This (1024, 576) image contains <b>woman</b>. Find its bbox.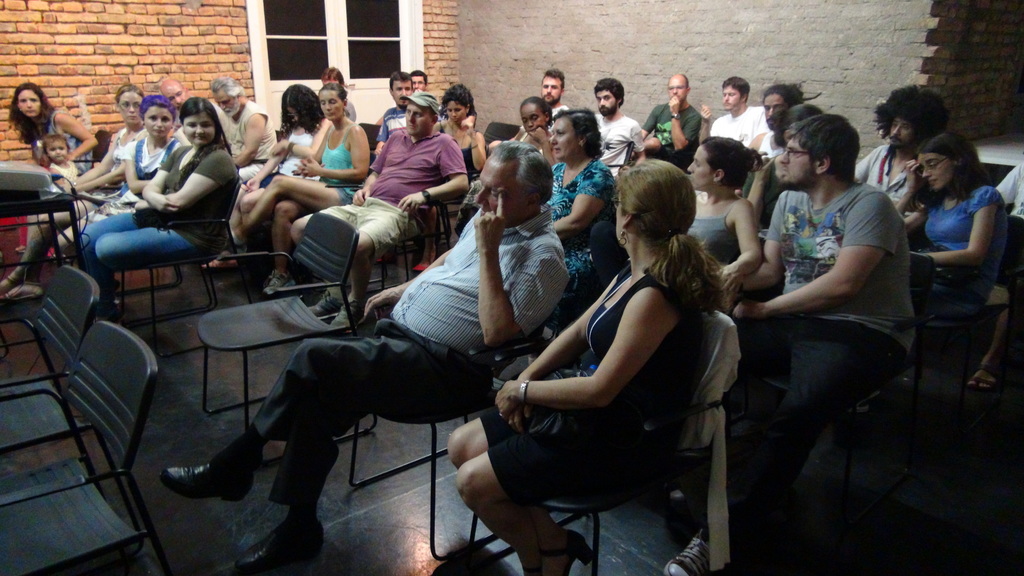
426/87/490/186.
